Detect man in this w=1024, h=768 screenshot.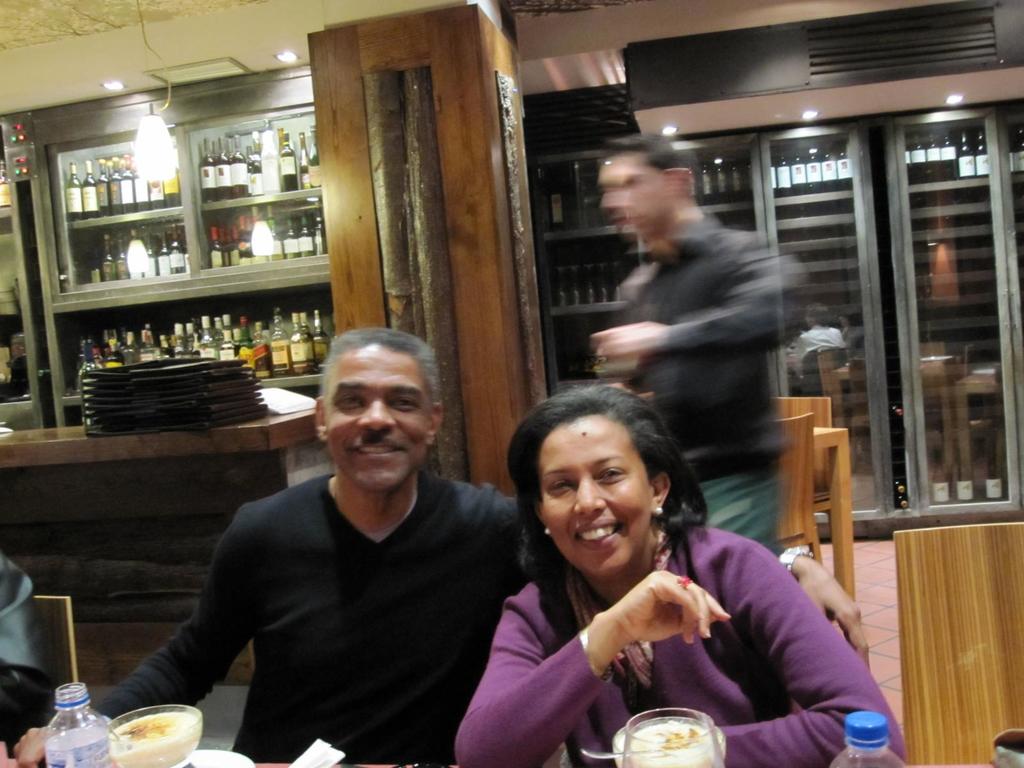
Detection: [596,138,808,553].
